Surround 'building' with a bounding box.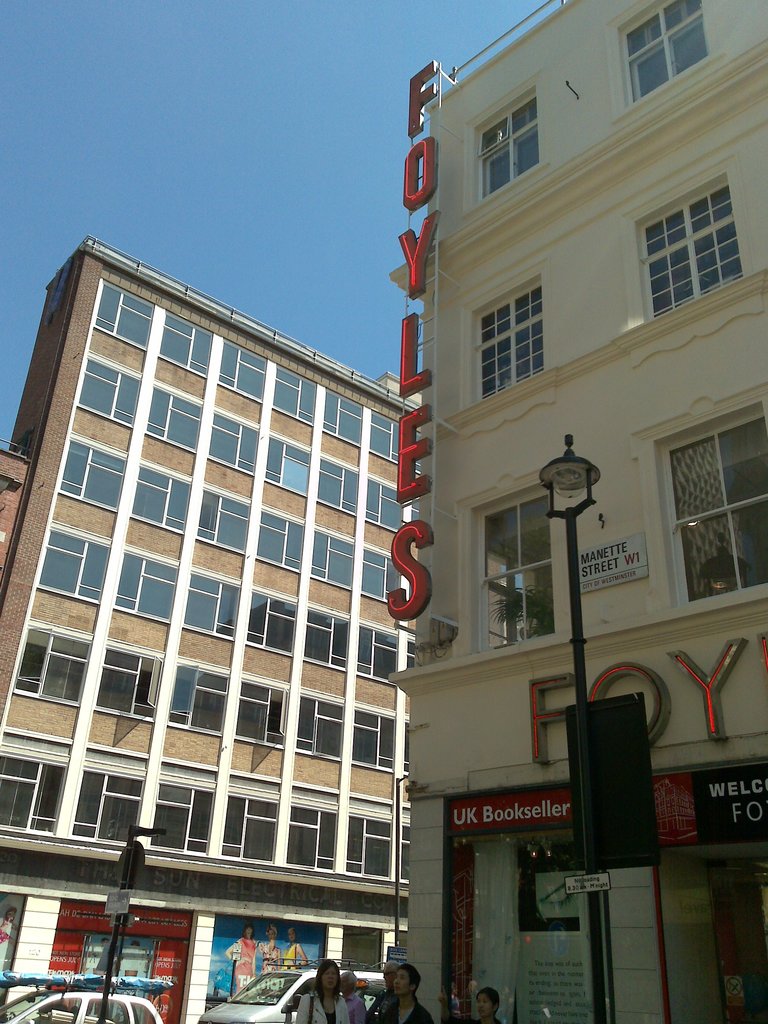
box=[381, 0, 767, 1023].
